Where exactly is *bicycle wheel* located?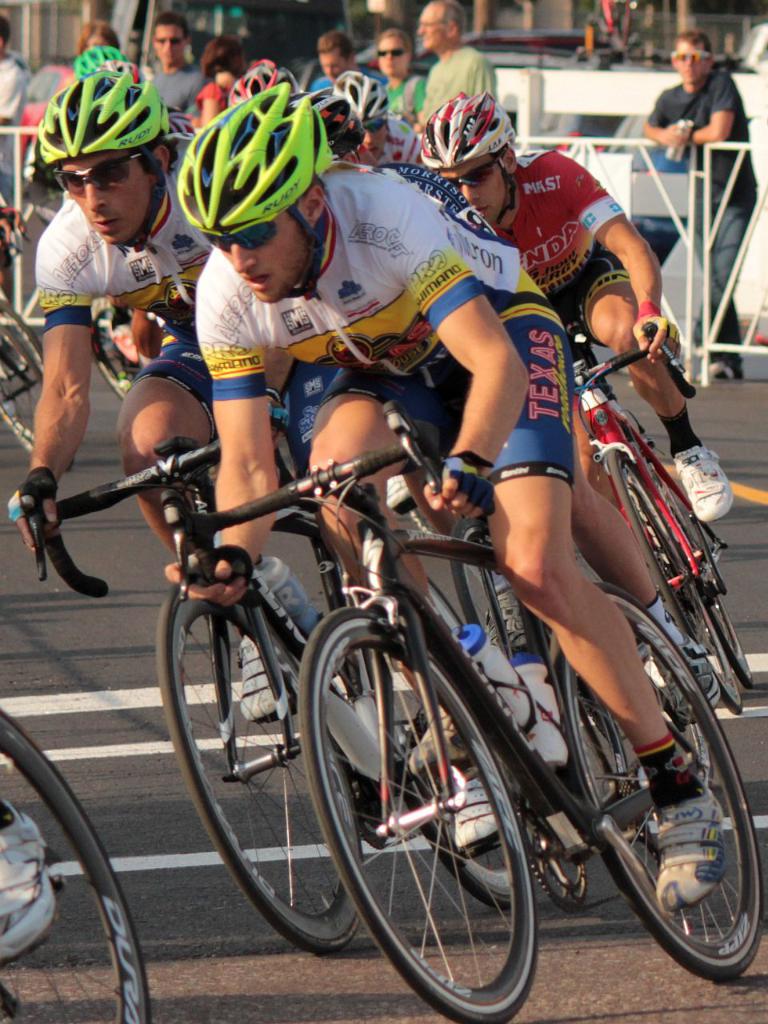
Its bounding box is 0 290 45 455.
